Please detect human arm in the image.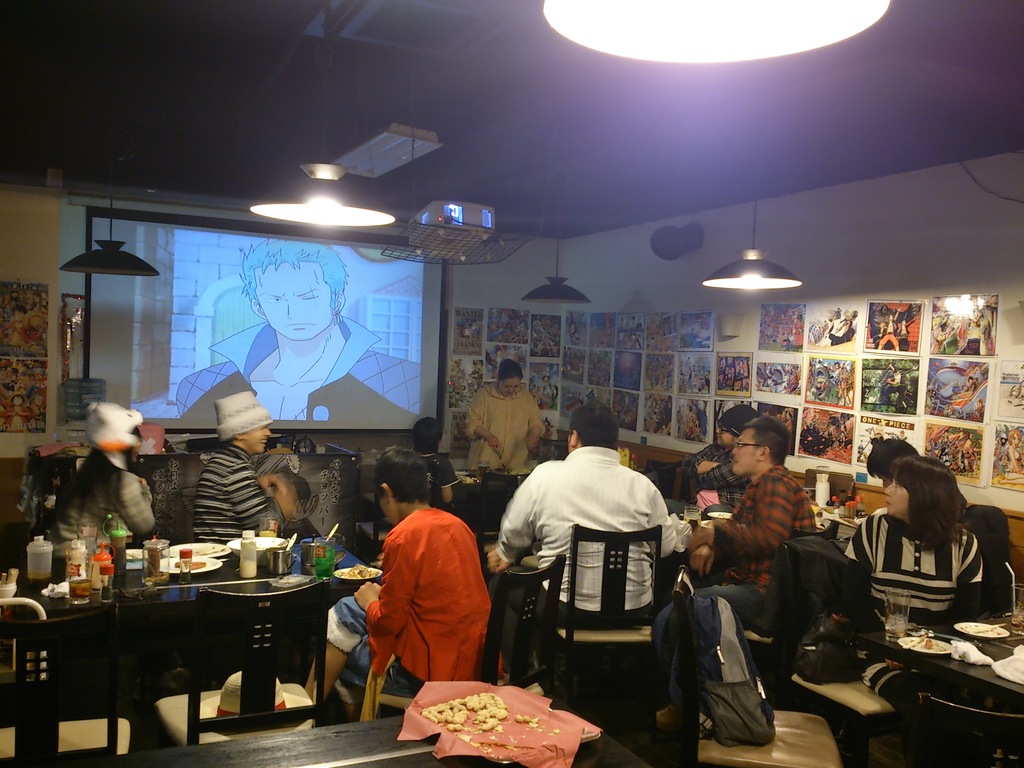
locate(686, 516, 726, 579).
